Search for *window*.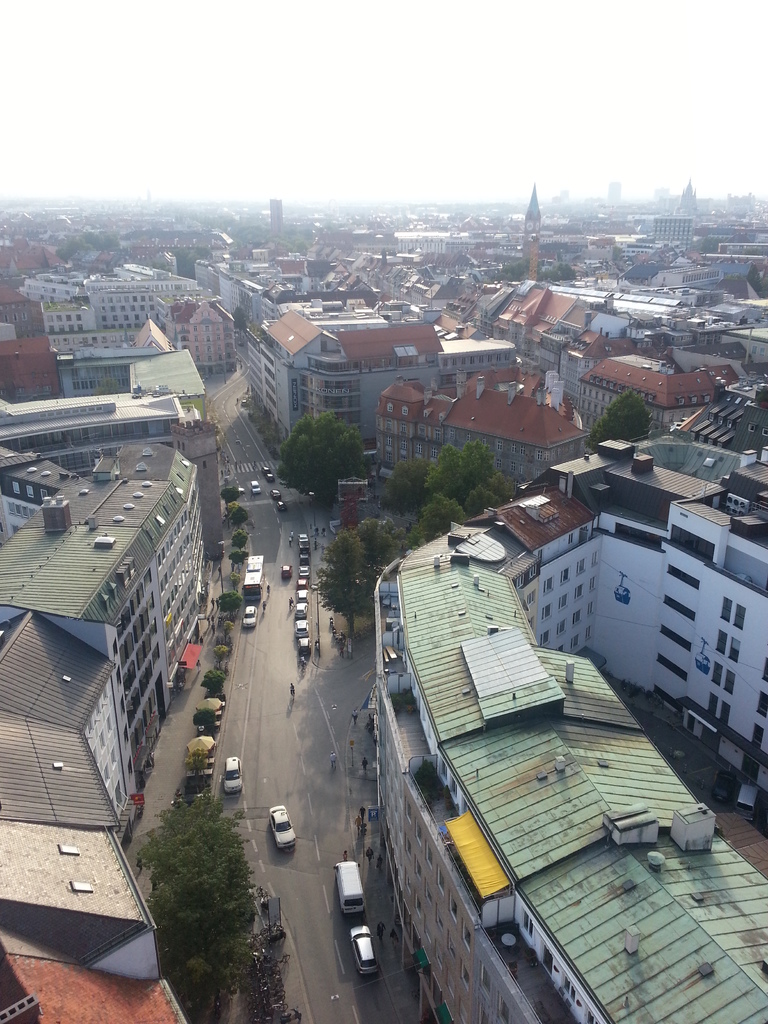
Found at 12 312 19 316.
